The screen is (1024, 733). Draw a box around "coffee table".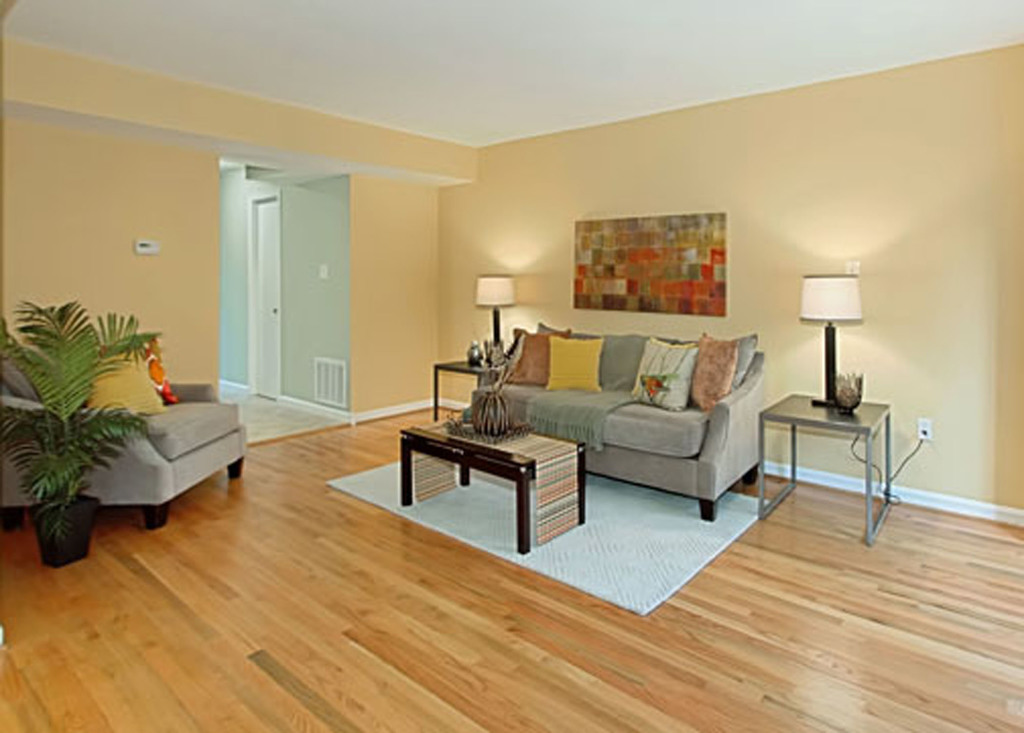
bbox=[381, 406, 598, 543].
